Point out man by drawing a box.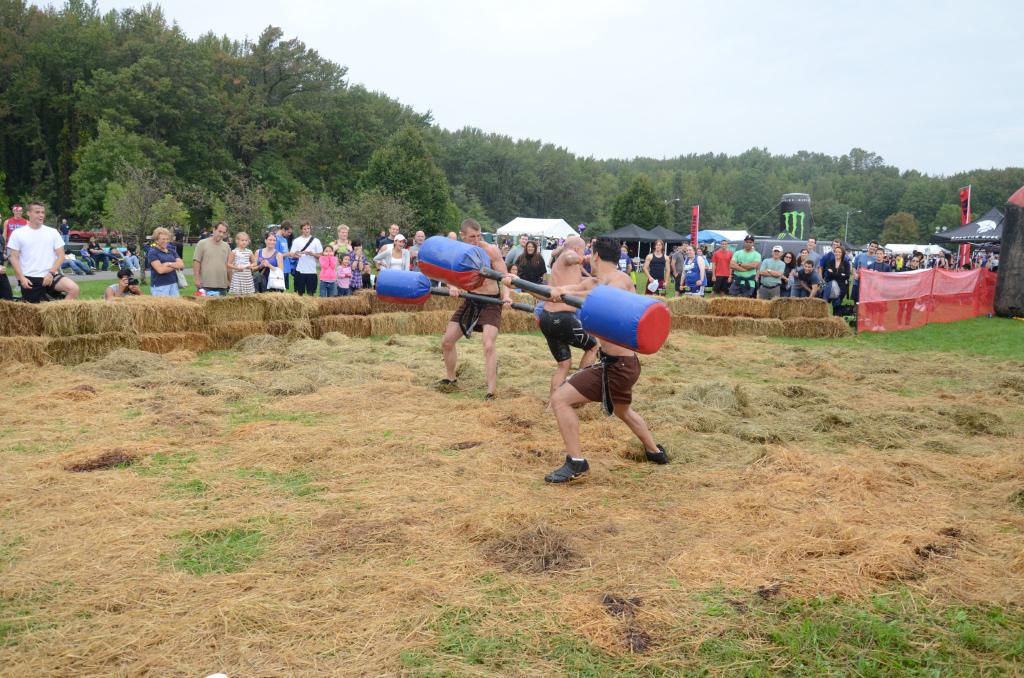
locate(543, 235, 673, 486).
